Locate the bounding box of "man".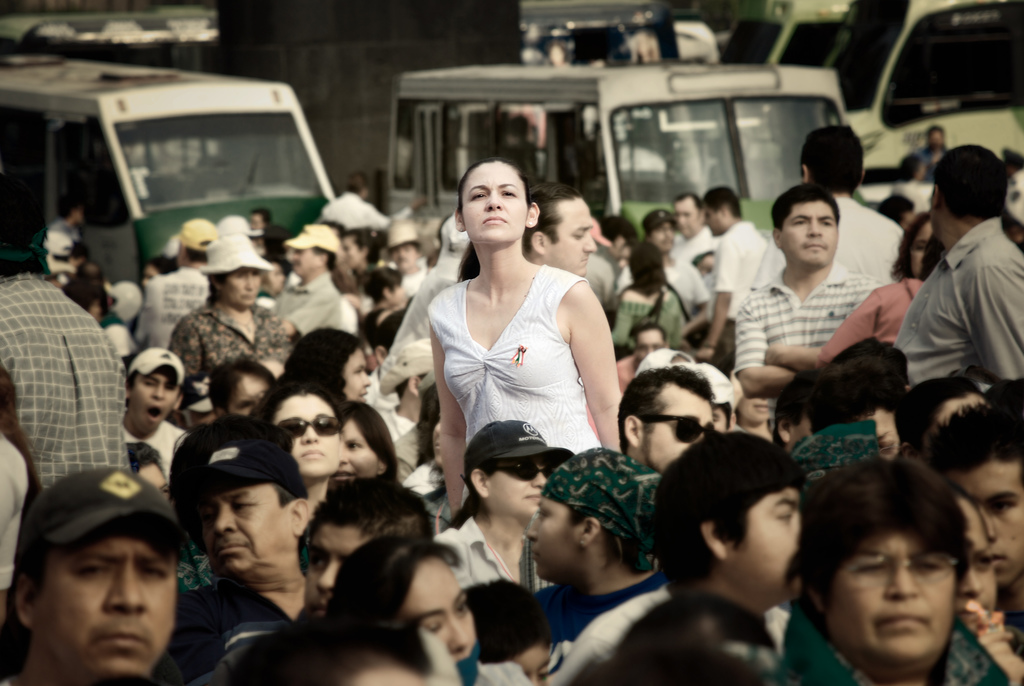
Bounding box: [726, 184, 878, 401].
